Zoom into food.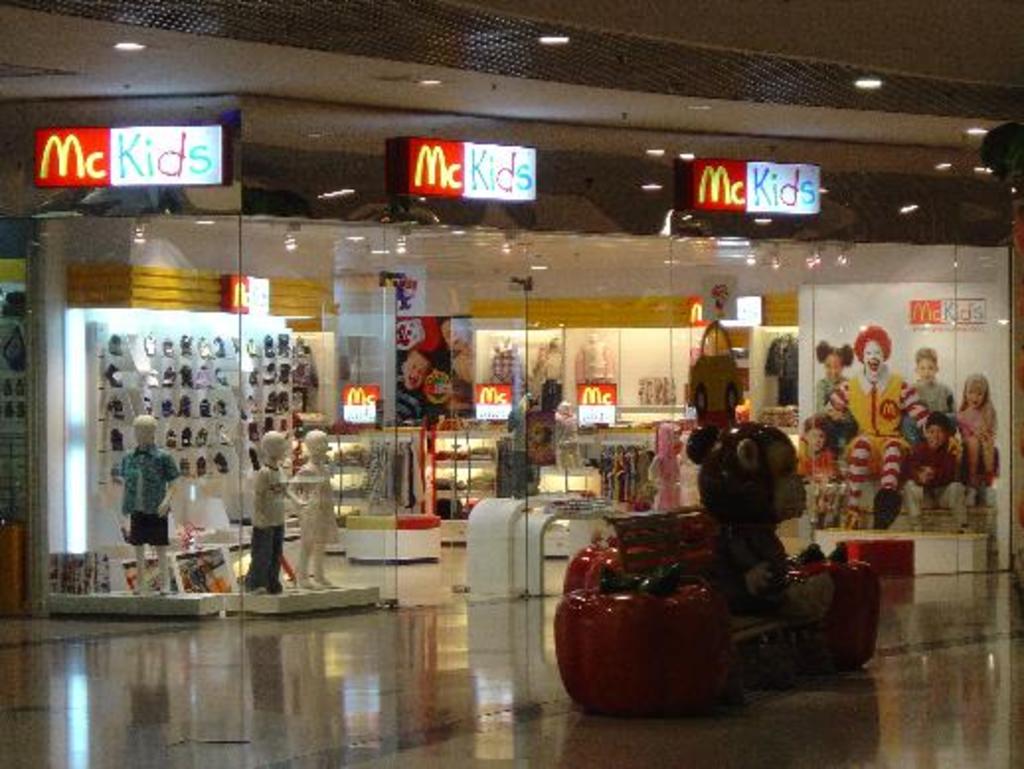
Zoom target: crop(567, 555, 757, 714).
